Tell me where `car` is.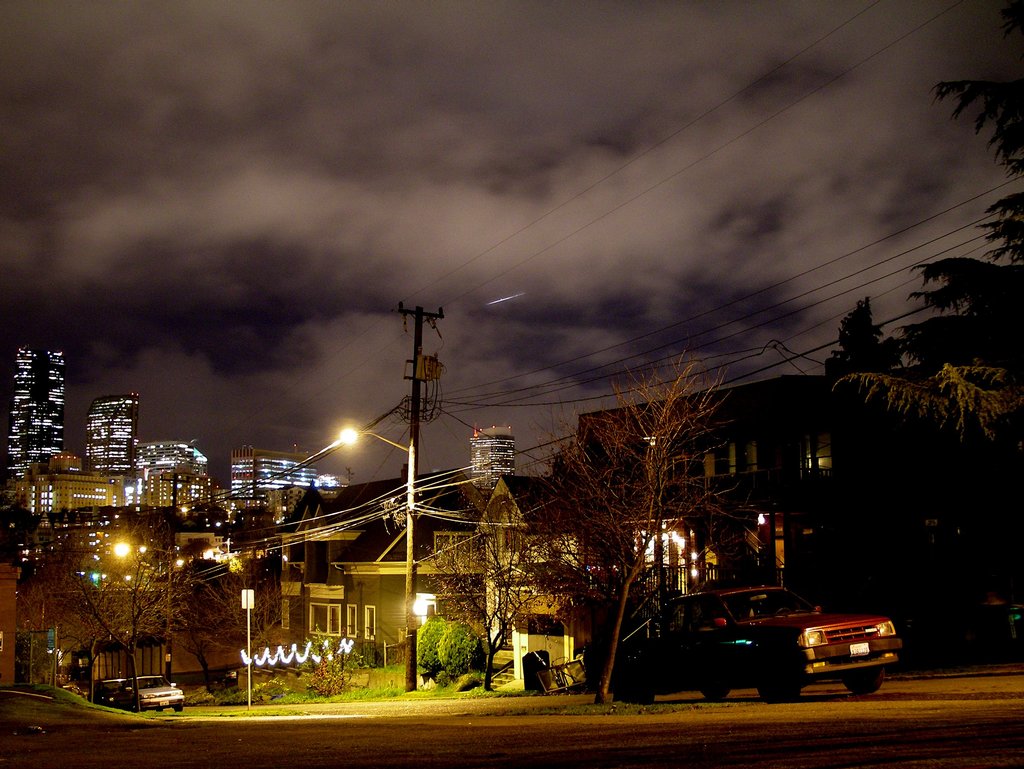
`car` is at 87:678:138:713.
